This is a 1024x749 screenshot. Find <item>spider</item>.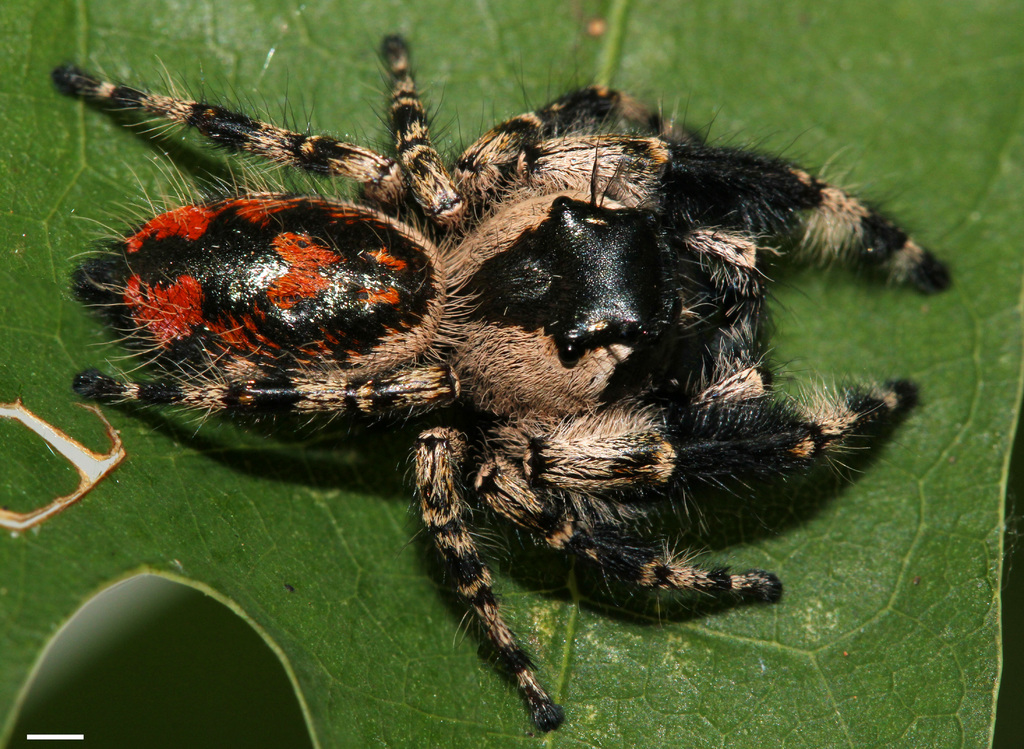
Bounding box: {"left": 53, "top": 29, "right": 956, "bottom": 734}.
